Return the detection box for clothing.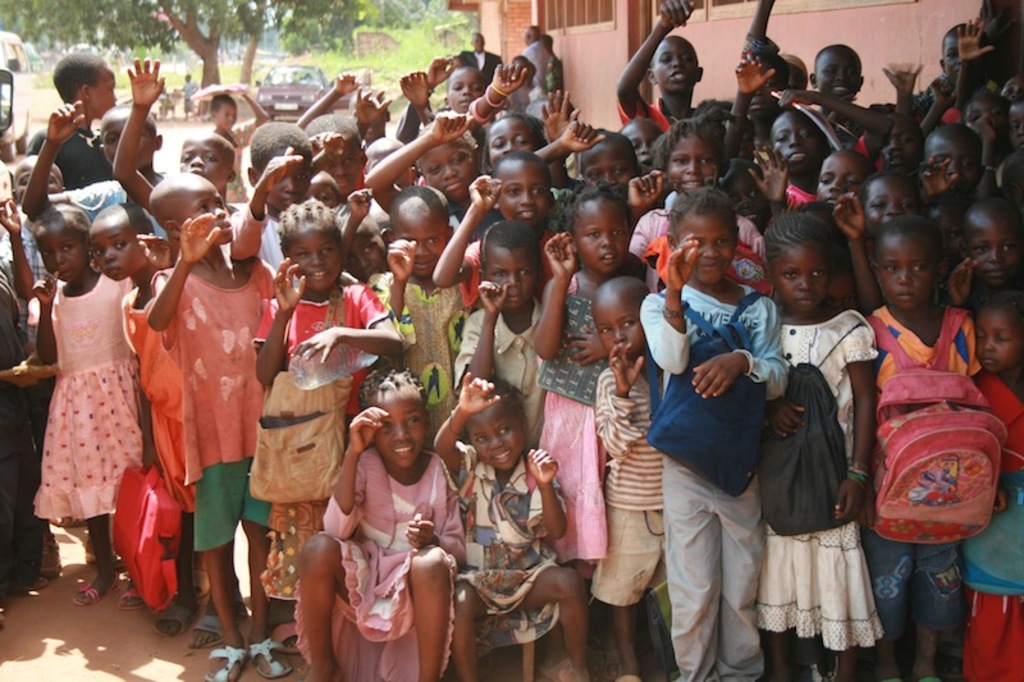
rect(122, 282, 195, 519).
